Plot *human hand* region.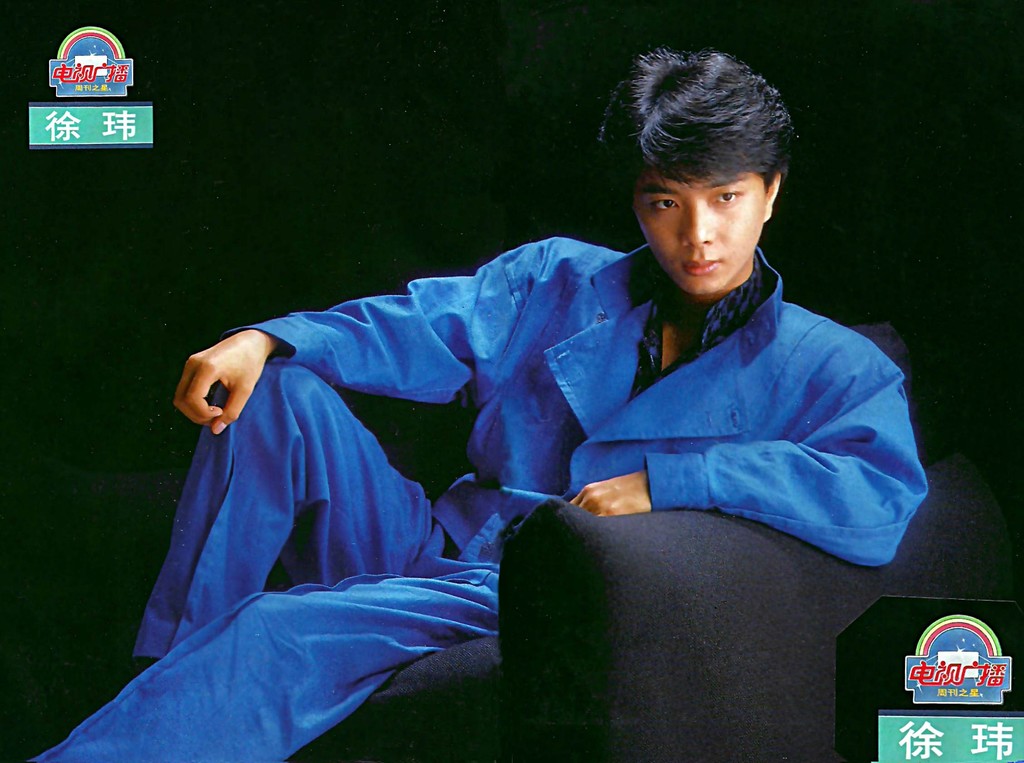
Plotted at <region>170, 327, 253, 446</region>.
